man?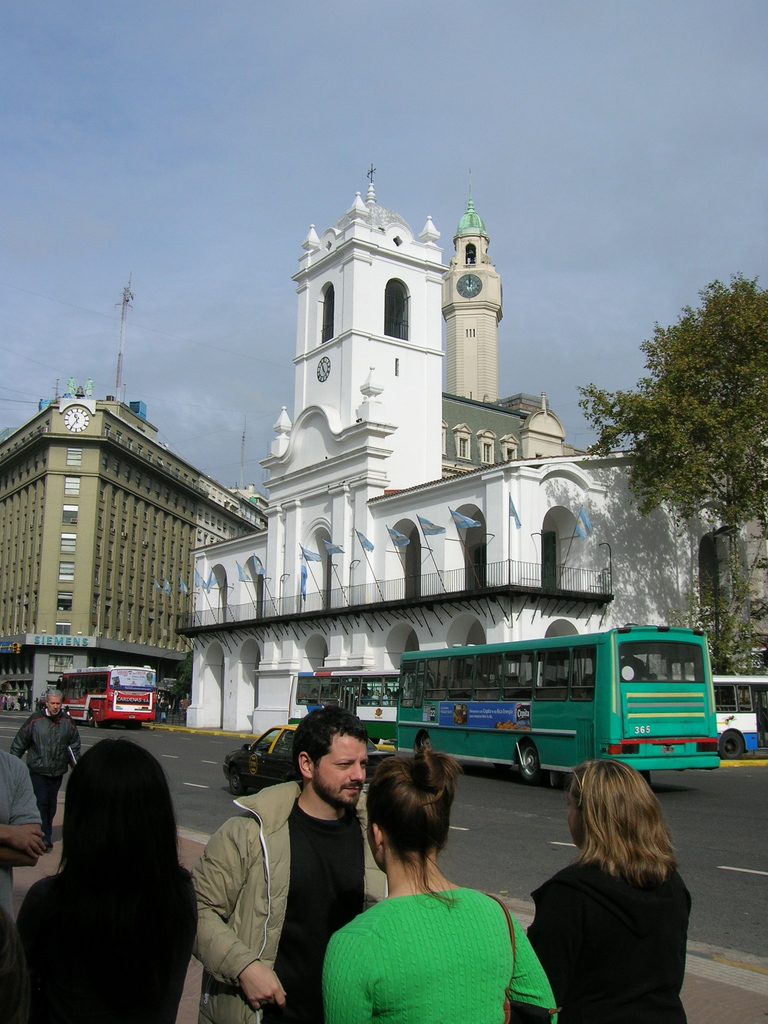
[174, 698, 419, 1023]
